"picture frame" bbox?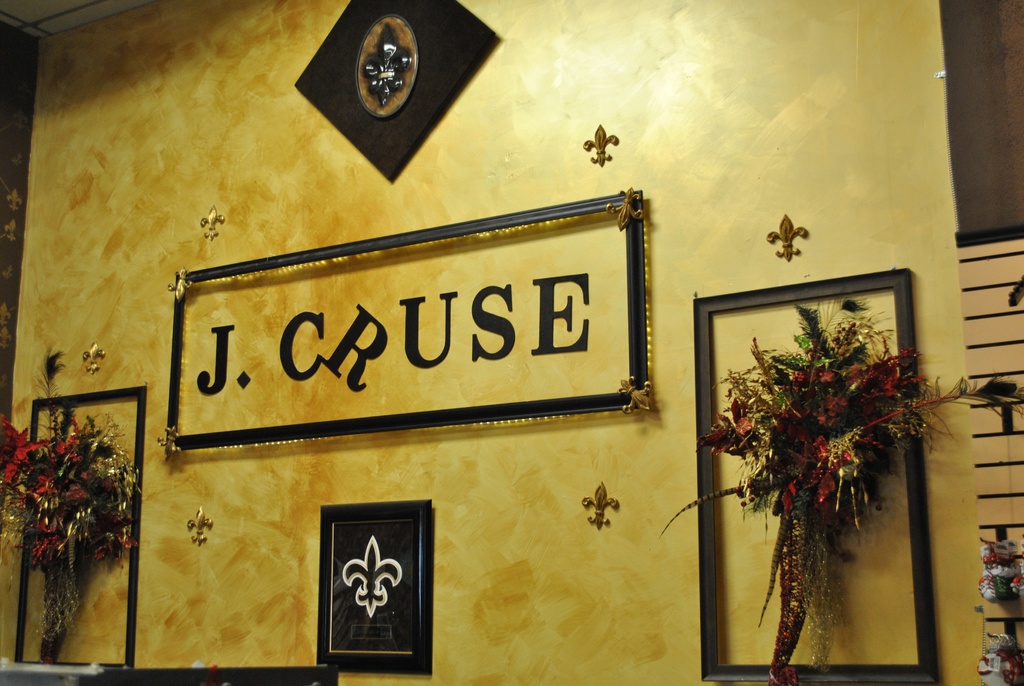
bbox=(8, 377, 161, 673)
